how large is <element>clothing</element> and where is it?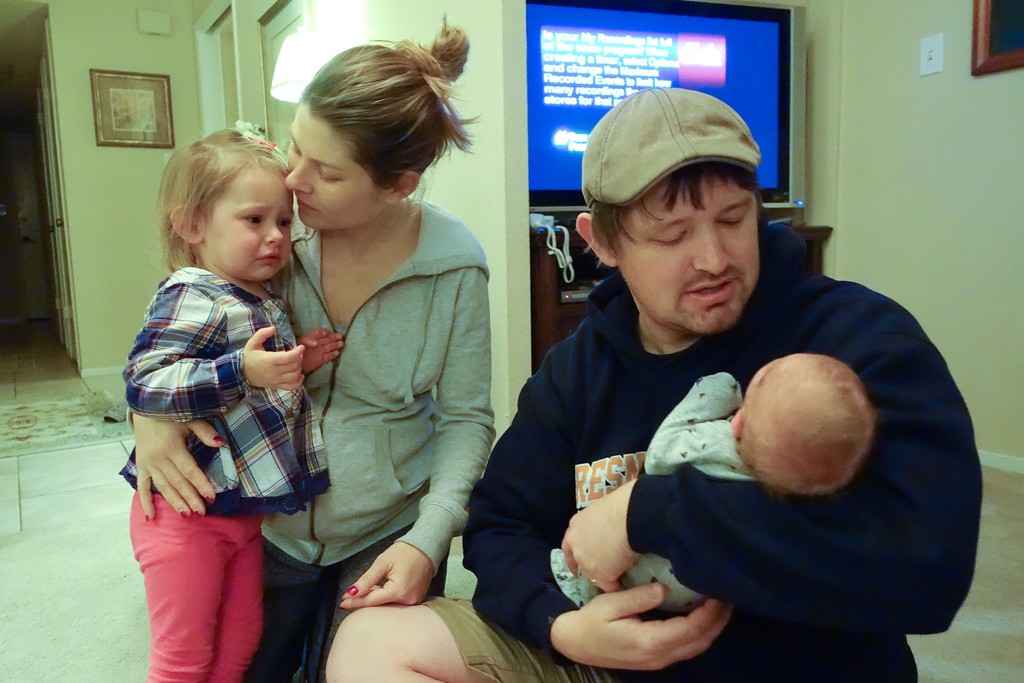
Bounding box: {"x1": 548, "y1": 372, "x2": 766, "y2": 612}.
